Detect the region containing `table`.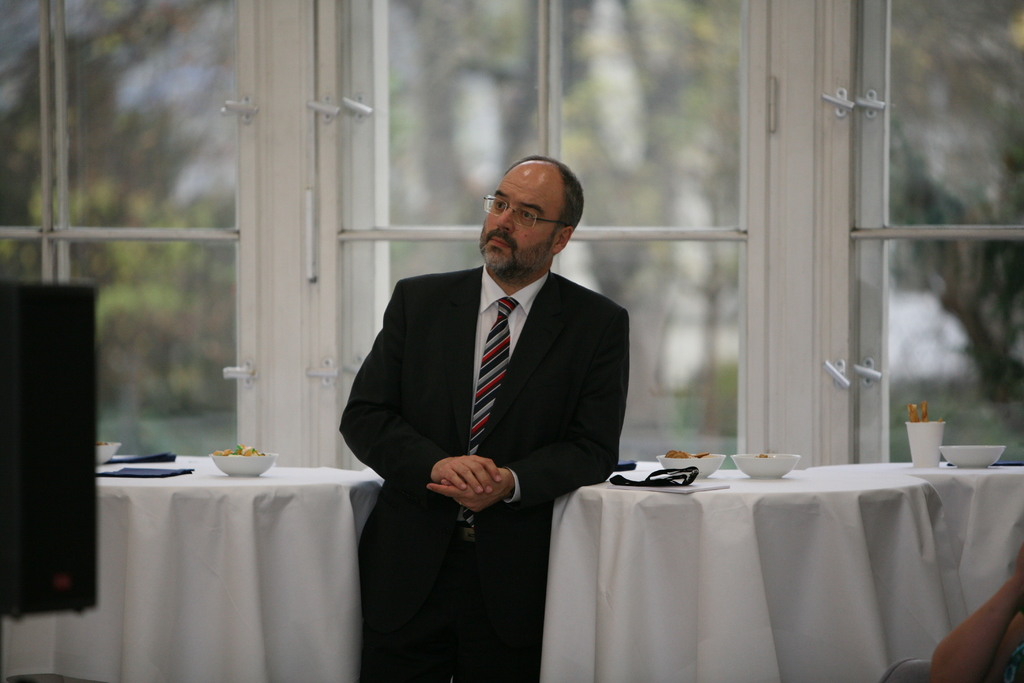
[539, 440, 991, 668].
